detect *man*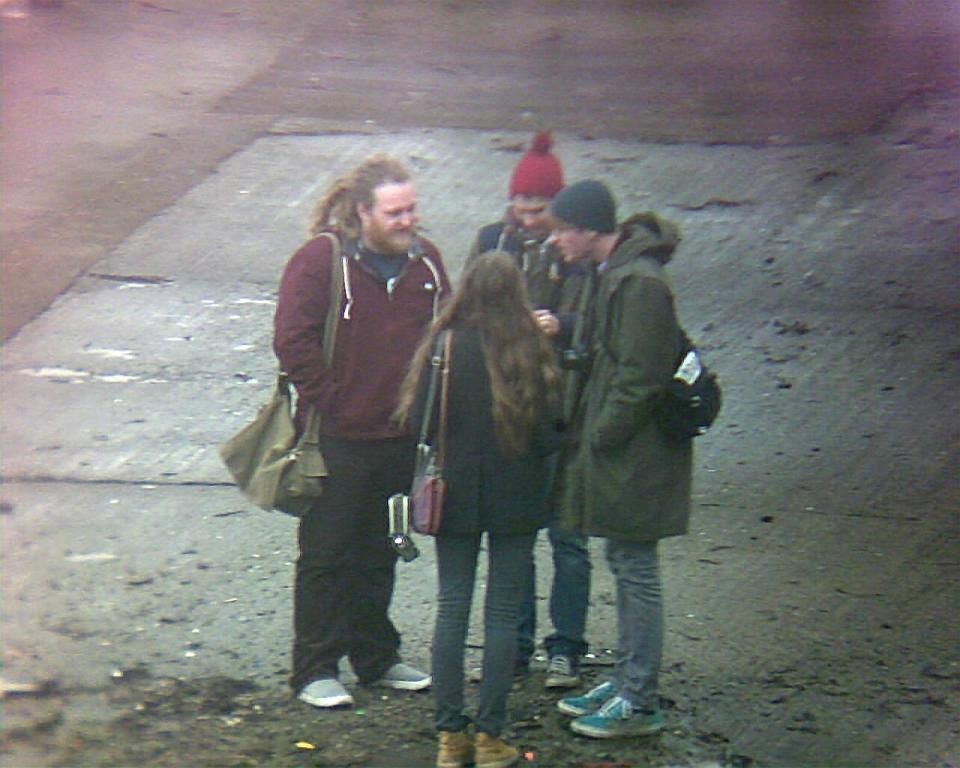
553,184,704,760
